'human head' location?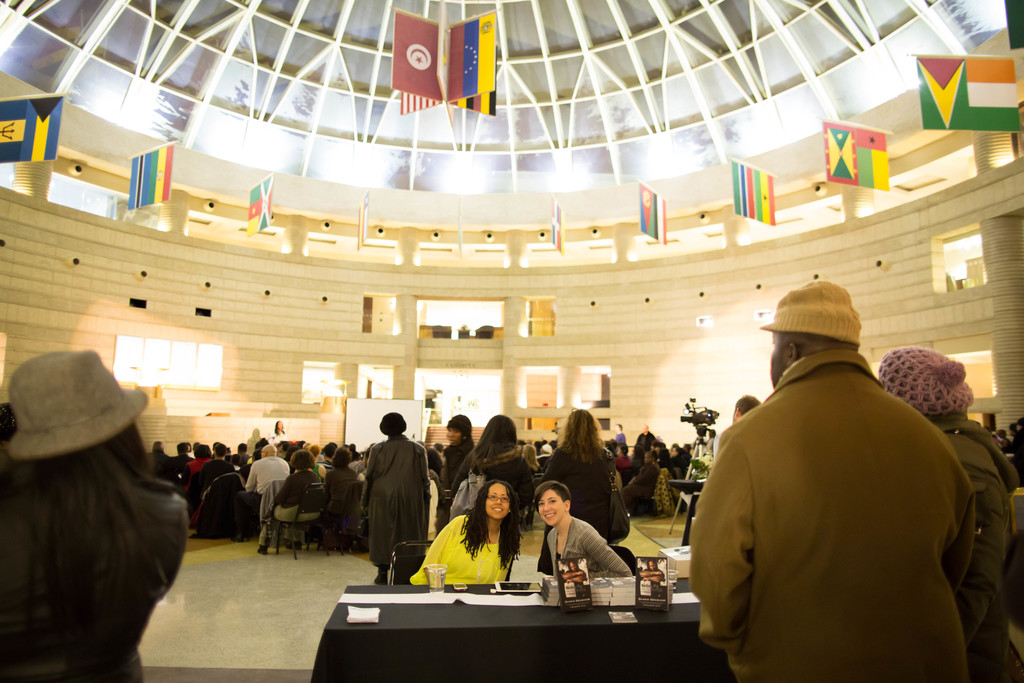
x1=259 y1=443 x2=278 y2=457
